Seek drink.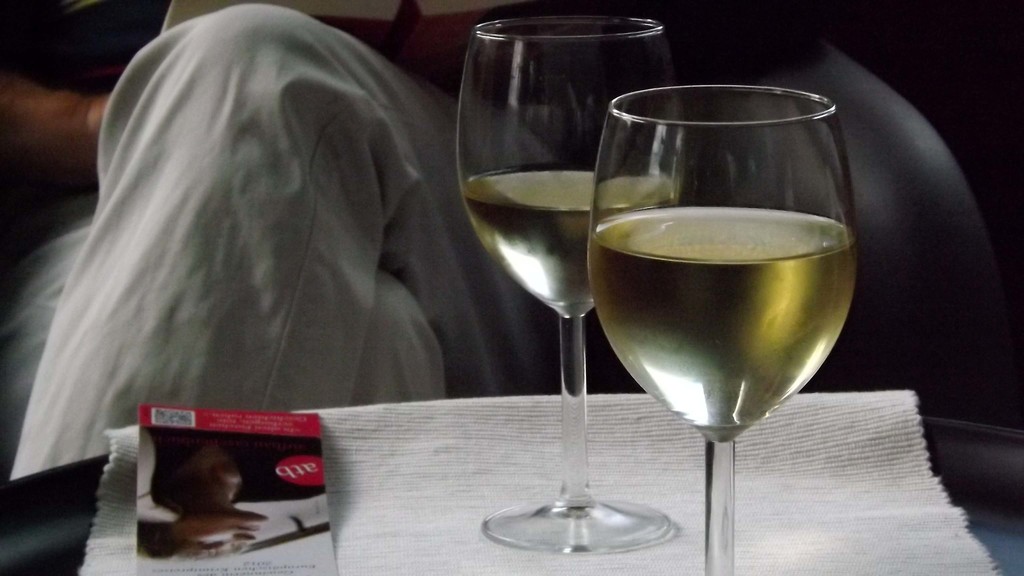
591:79:863:508.
